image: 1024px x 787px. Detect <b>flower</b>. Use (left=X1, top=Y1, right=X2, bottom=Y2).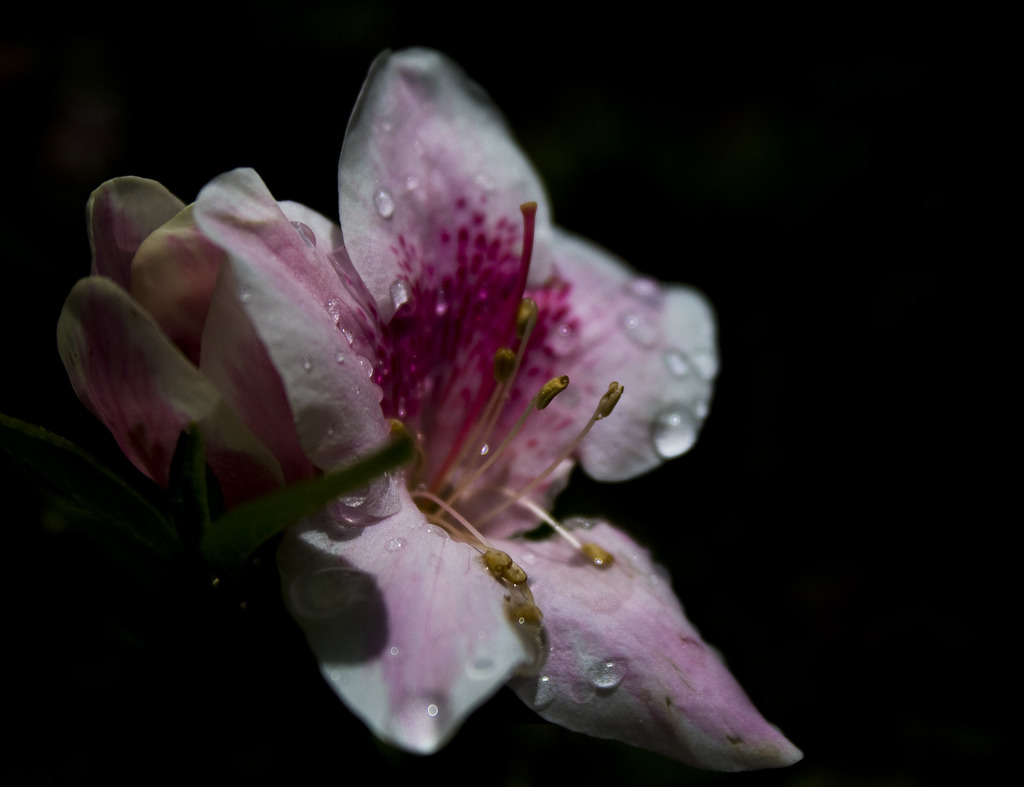
(left=48, top=35, right=806, bottom=775).
